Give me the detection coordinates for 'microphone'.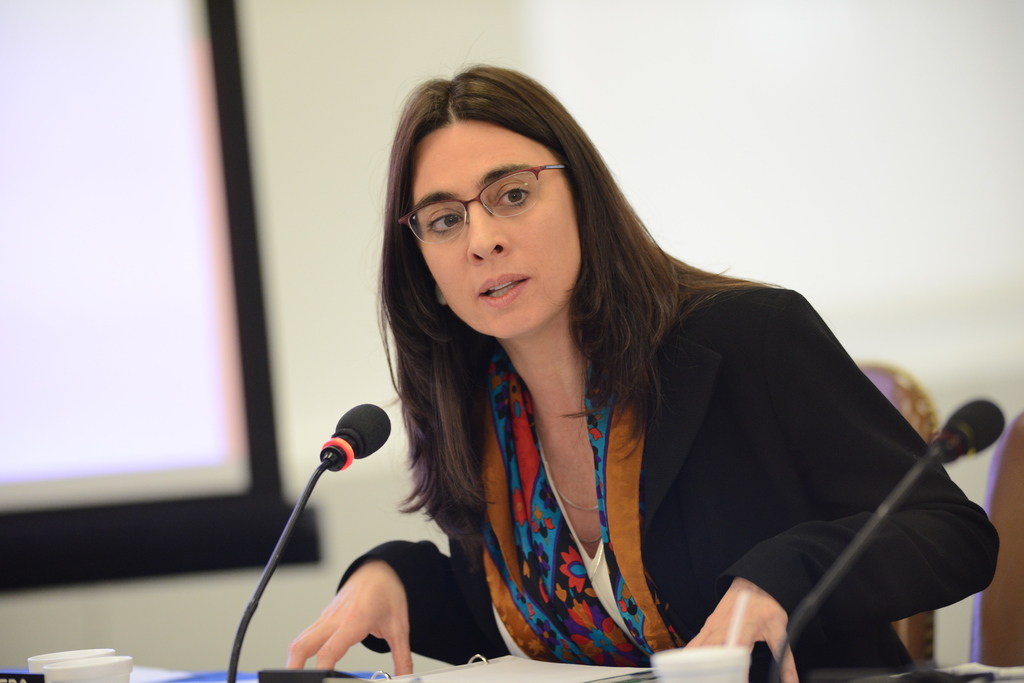
[230,423,378,611].
